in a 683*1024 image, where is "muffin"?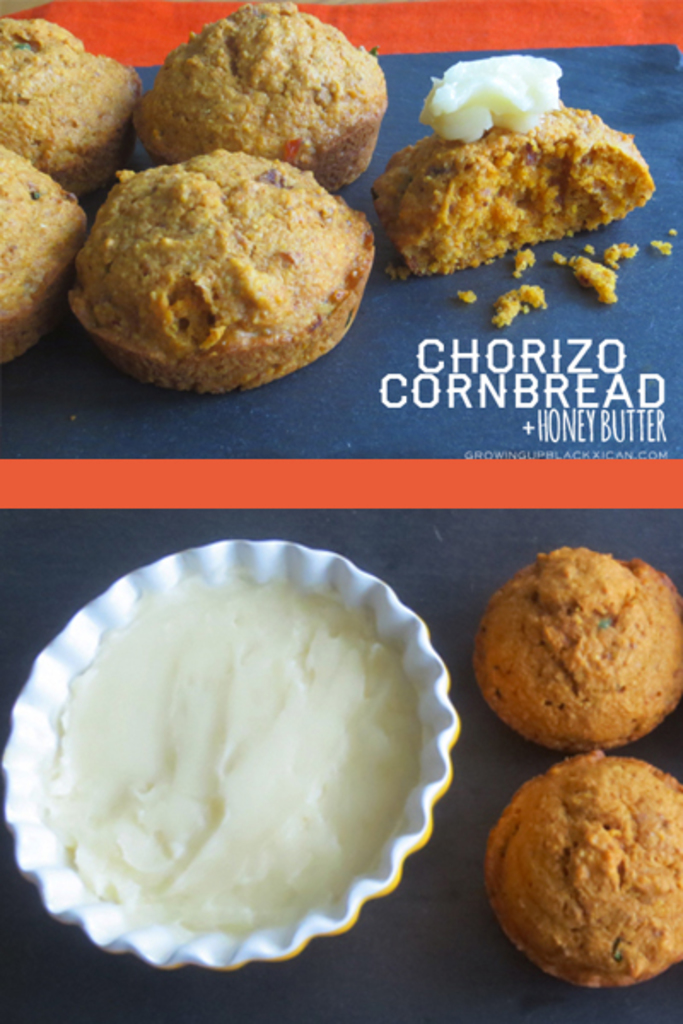
471,538,681,753.
